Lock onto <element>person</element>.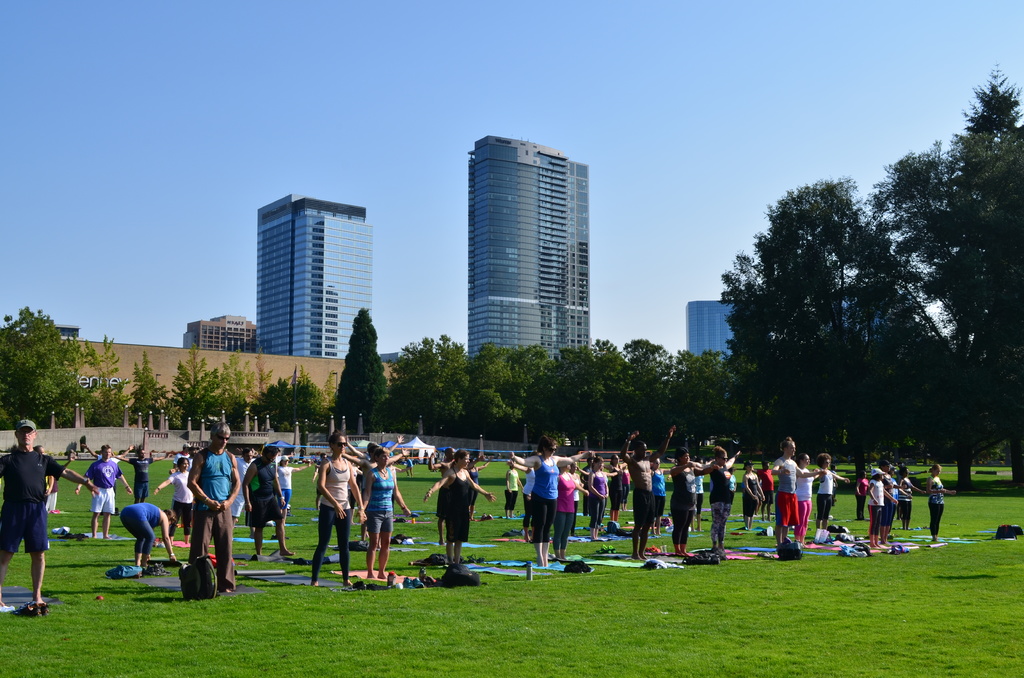
Locked: <region>426, 455, 474, 579</region>.
